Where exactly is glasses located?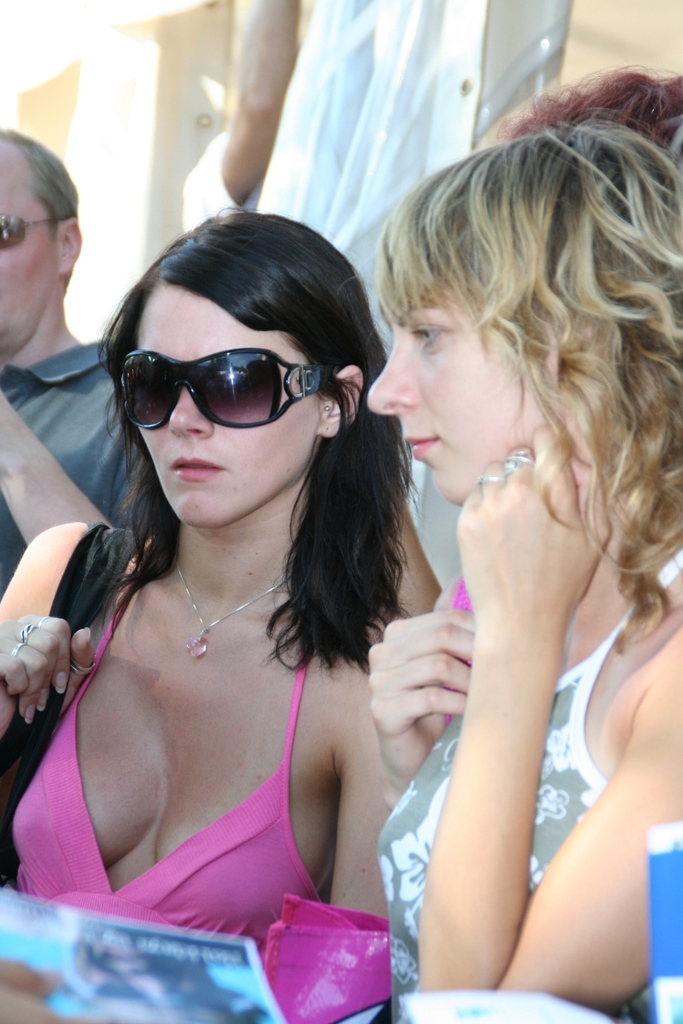
Its bounding box is BBox(101, 346, 337, 434).
